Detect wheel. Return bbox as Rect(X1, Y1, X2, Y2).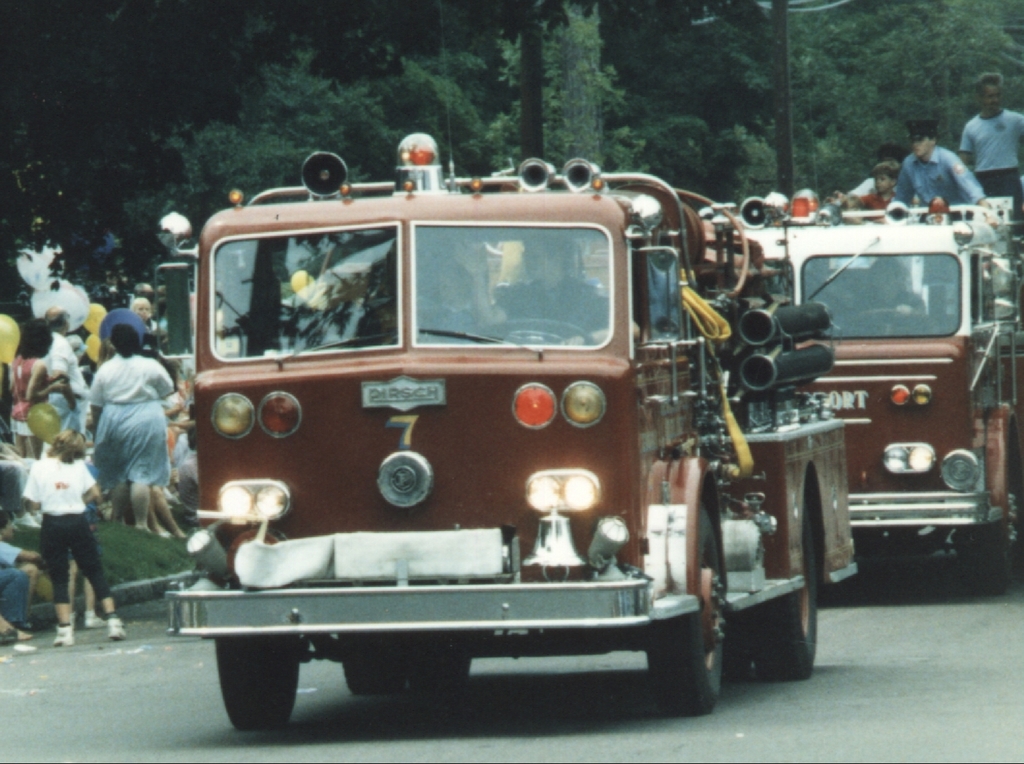
Rect(848, 308, 930, 323).
